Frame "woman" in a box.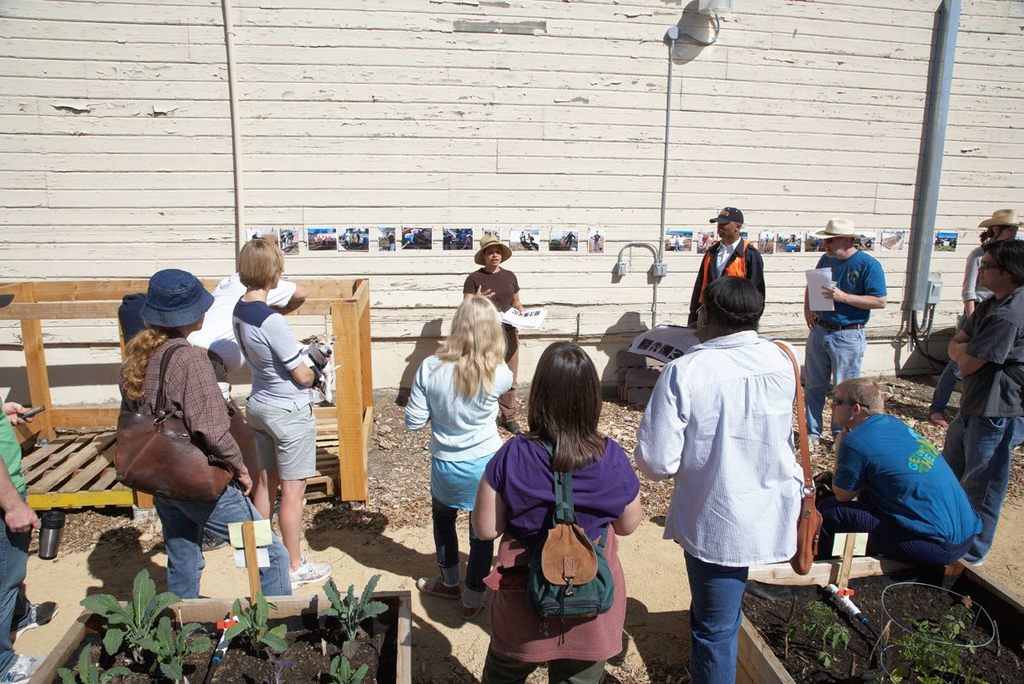
left=403, top=293, right=521, bottom=599.
